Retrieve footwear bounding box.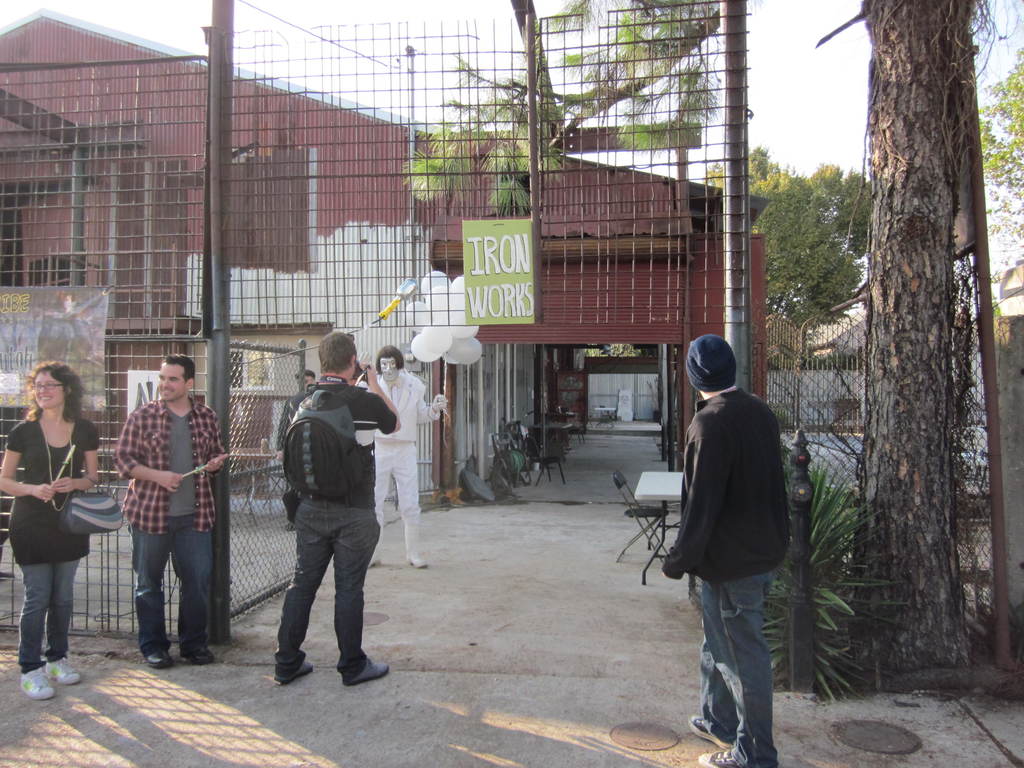
Bounding box: <box>42,655,82,683</box>.
